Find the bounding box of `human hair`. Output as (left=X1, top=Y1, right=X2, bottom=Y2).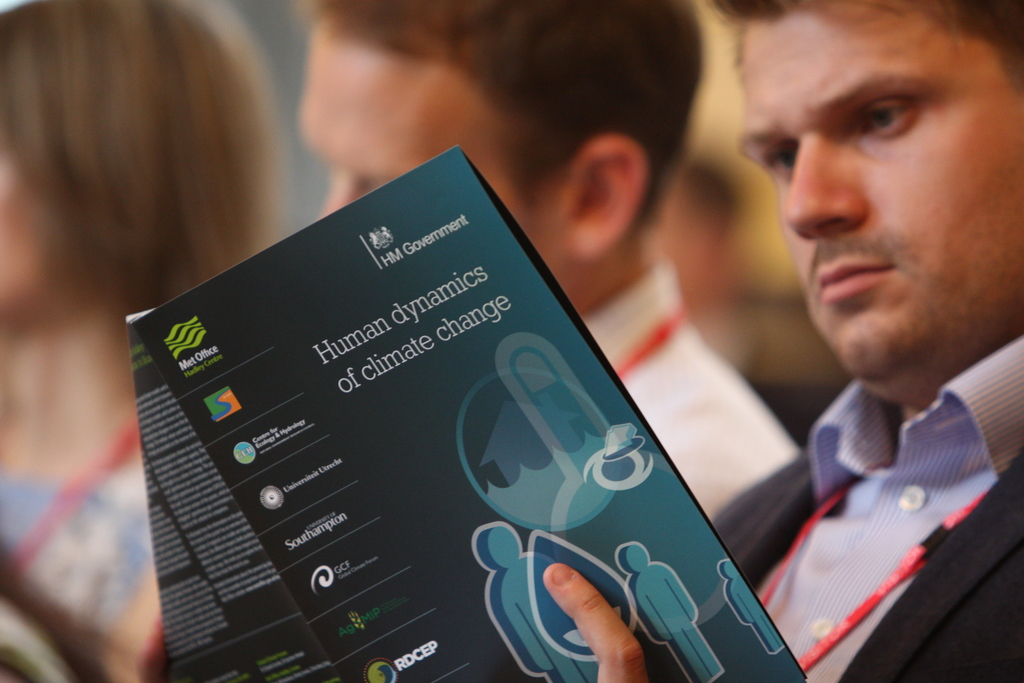
(left=706, top=0, right=1023, bottom=93).
